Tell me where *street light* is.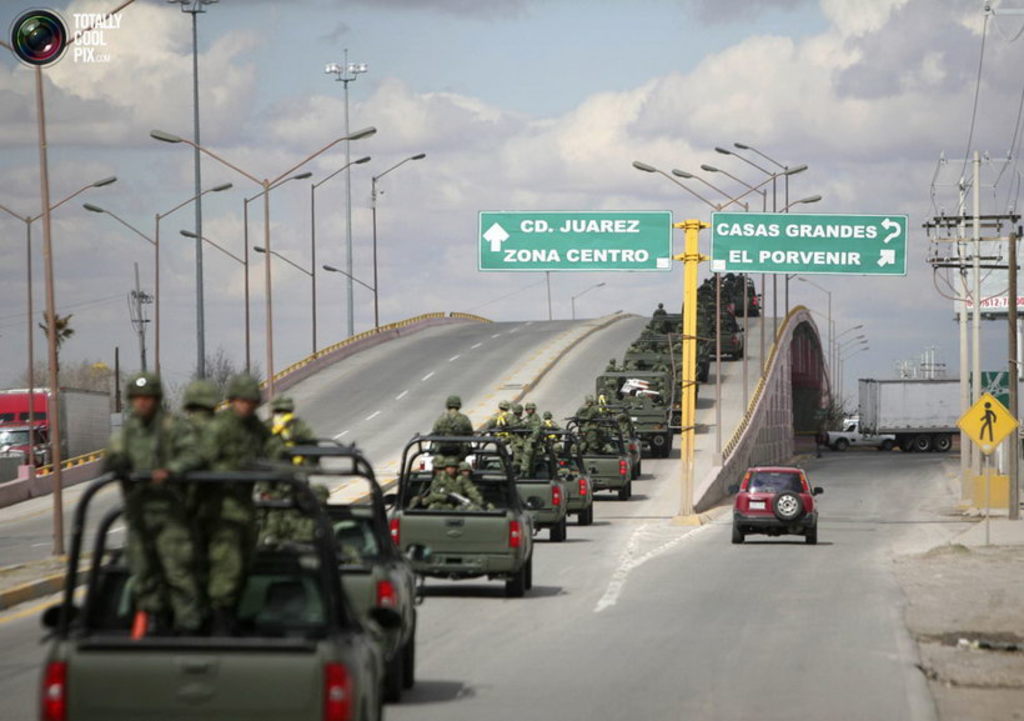
*street light* is at x1=81 y1=176 x2=231 y2=391.
